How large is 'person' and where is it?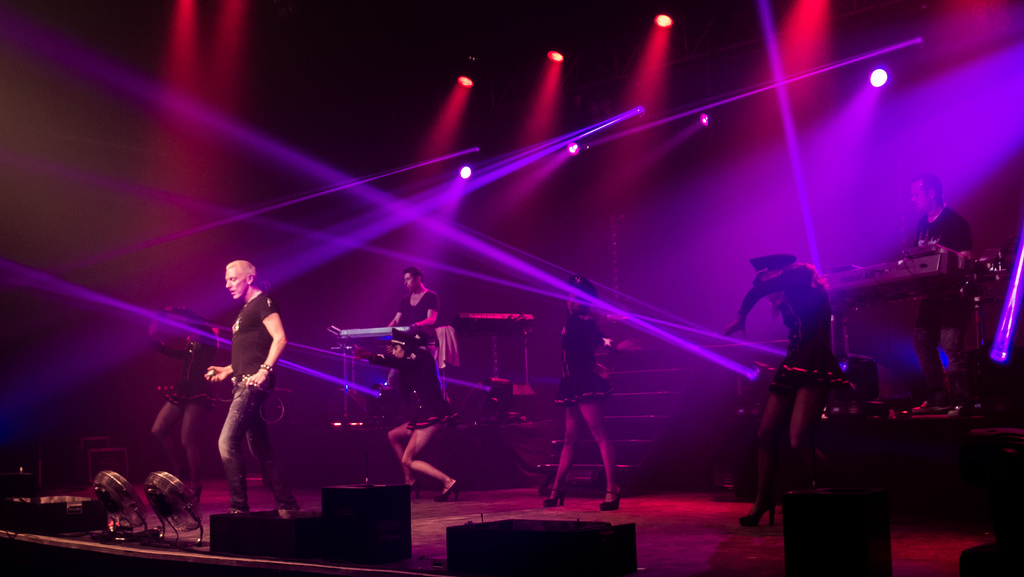
Bounding box: region(906, 170, 980, 391).
